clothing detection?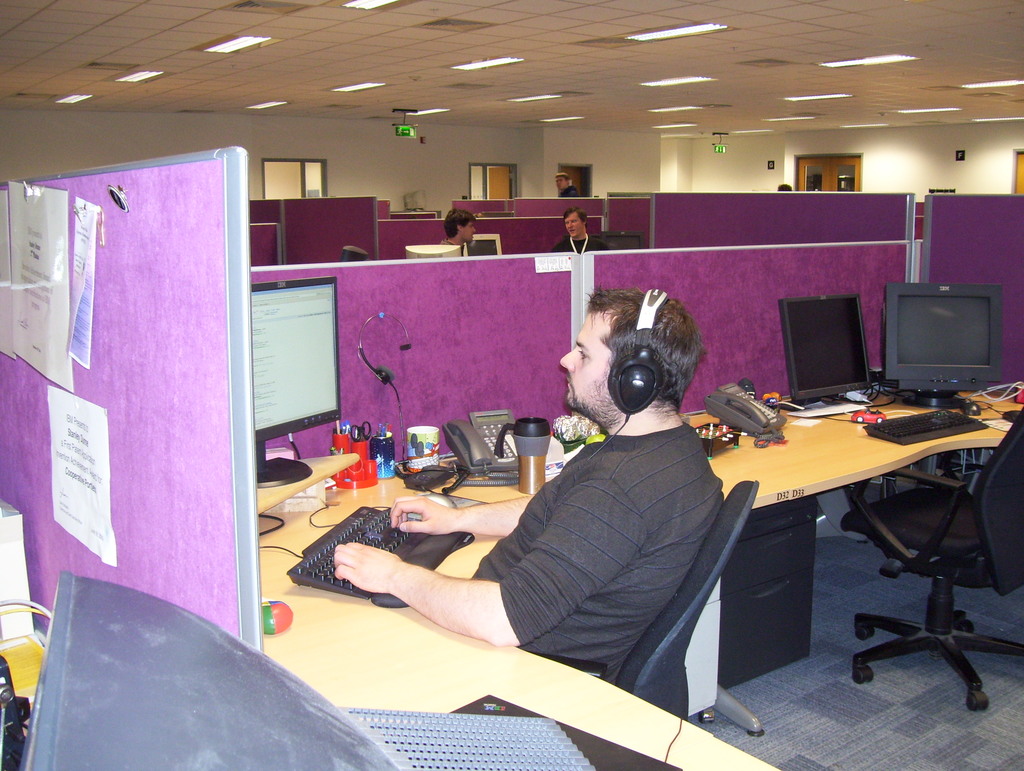
481/421/726/708
